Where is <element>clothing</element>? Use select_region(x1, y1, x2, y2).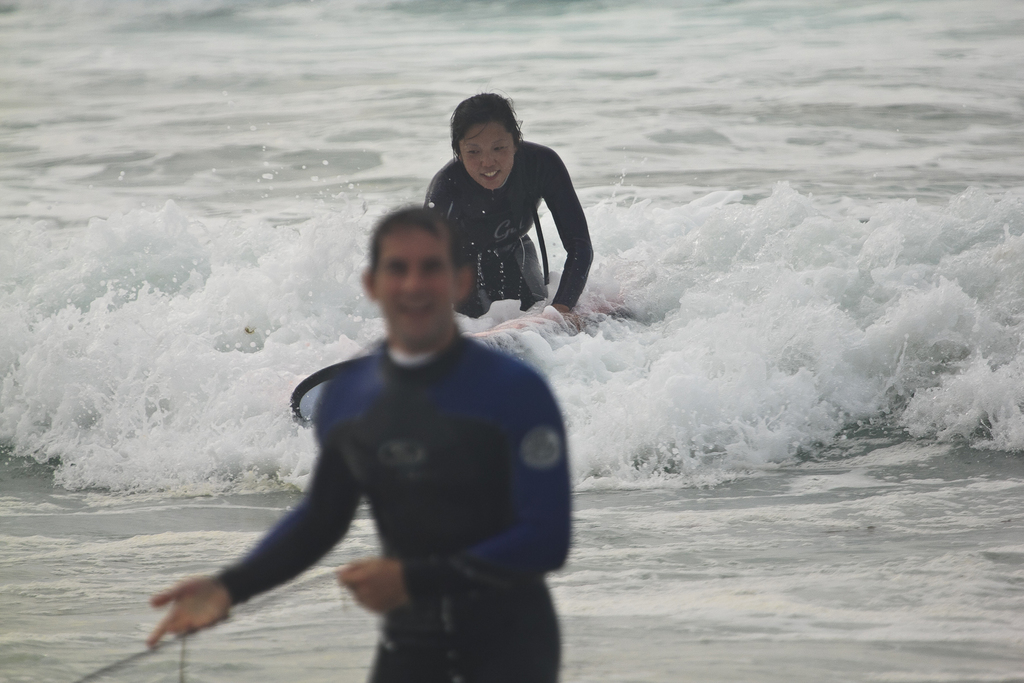
select_region(166, 279, 573, 646).
